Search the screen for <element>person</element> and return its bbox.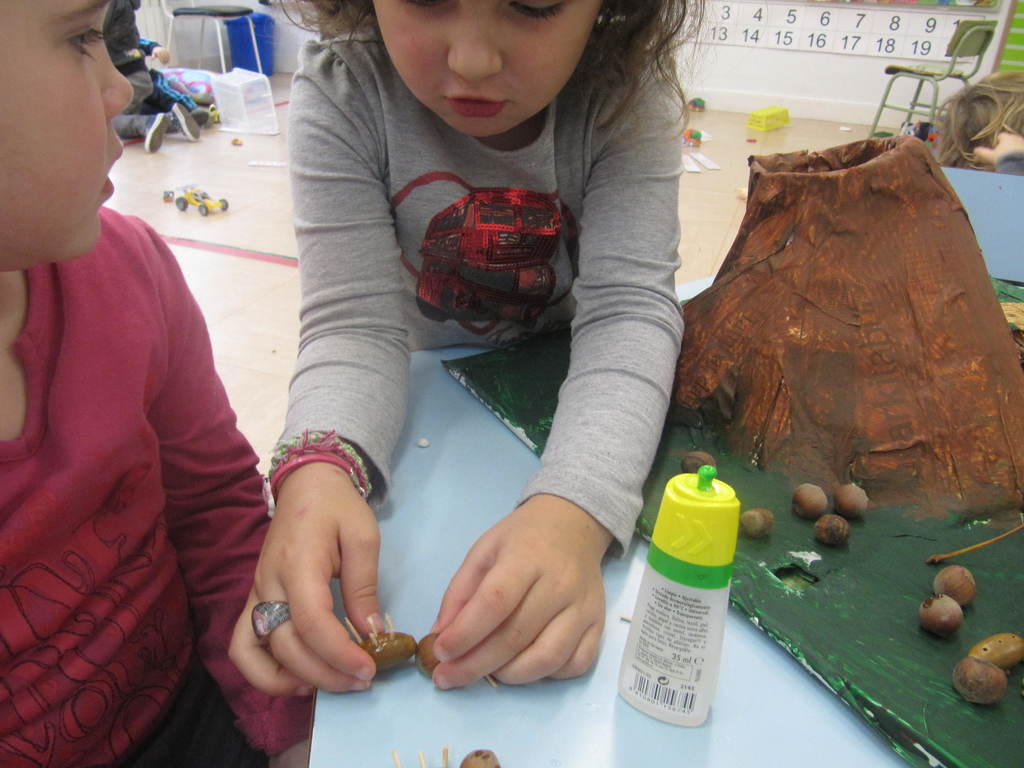
Found: x1=931 y1=72 x2=1023 y2=175.
